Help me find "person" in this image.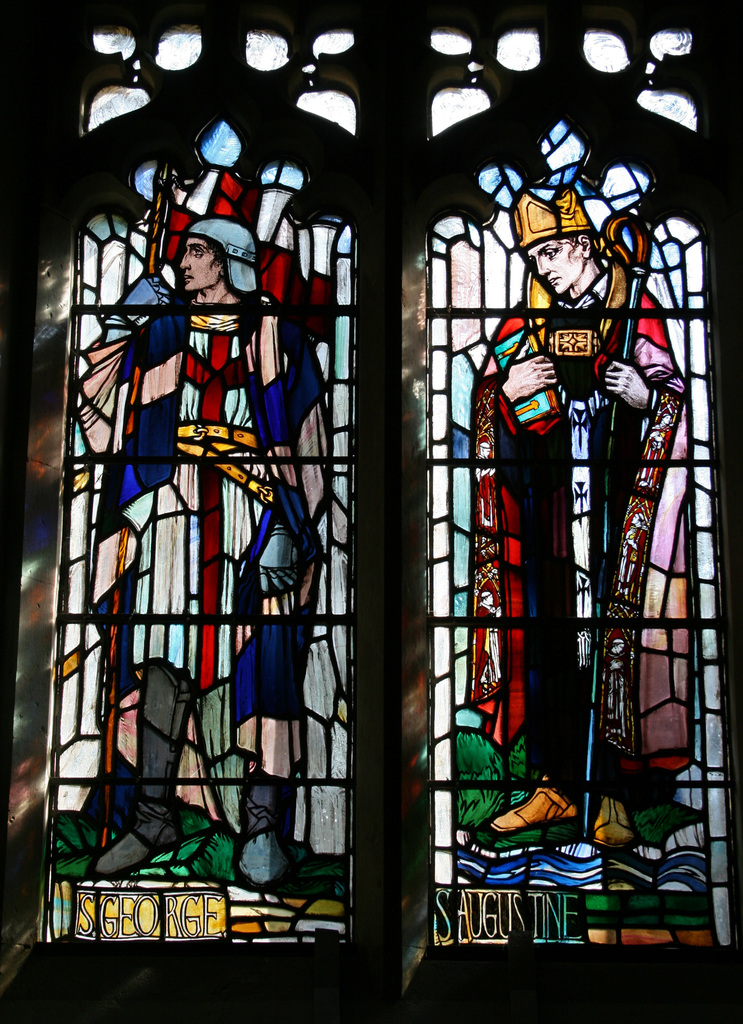
Found it: <region>474, 170, 680, 835</region>.
